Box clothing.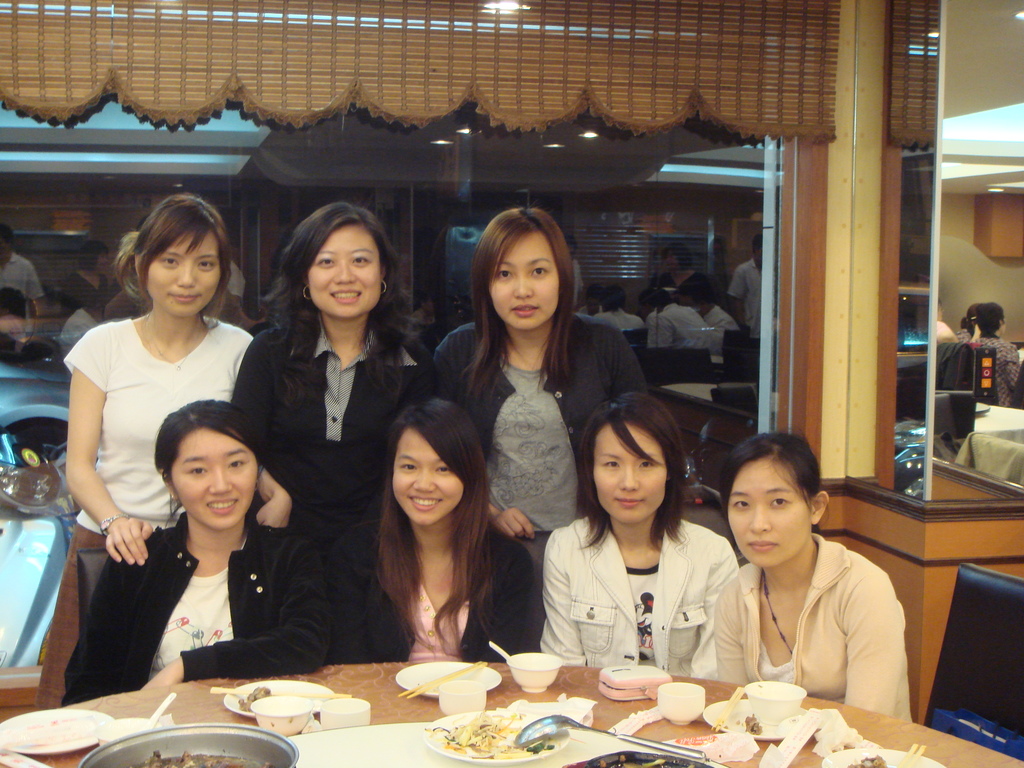
{"left": 972, "top": 335, "right": 1019, "bottom": 409}.
